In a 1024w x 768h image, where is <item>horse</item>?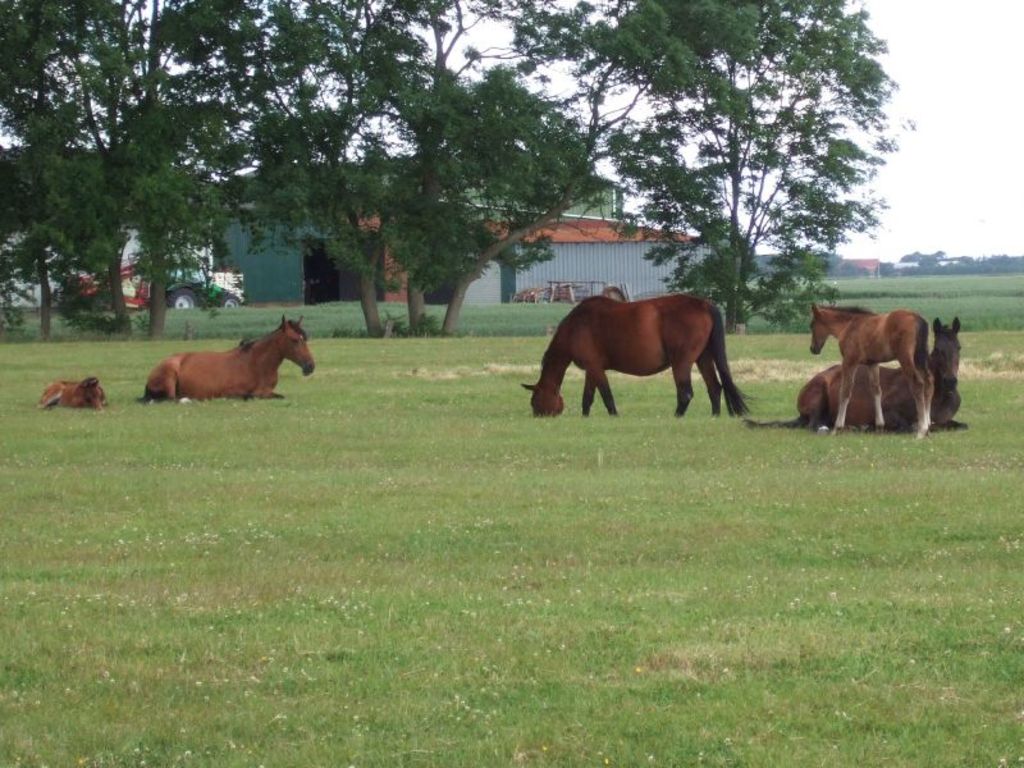
[520,296,756,419].
